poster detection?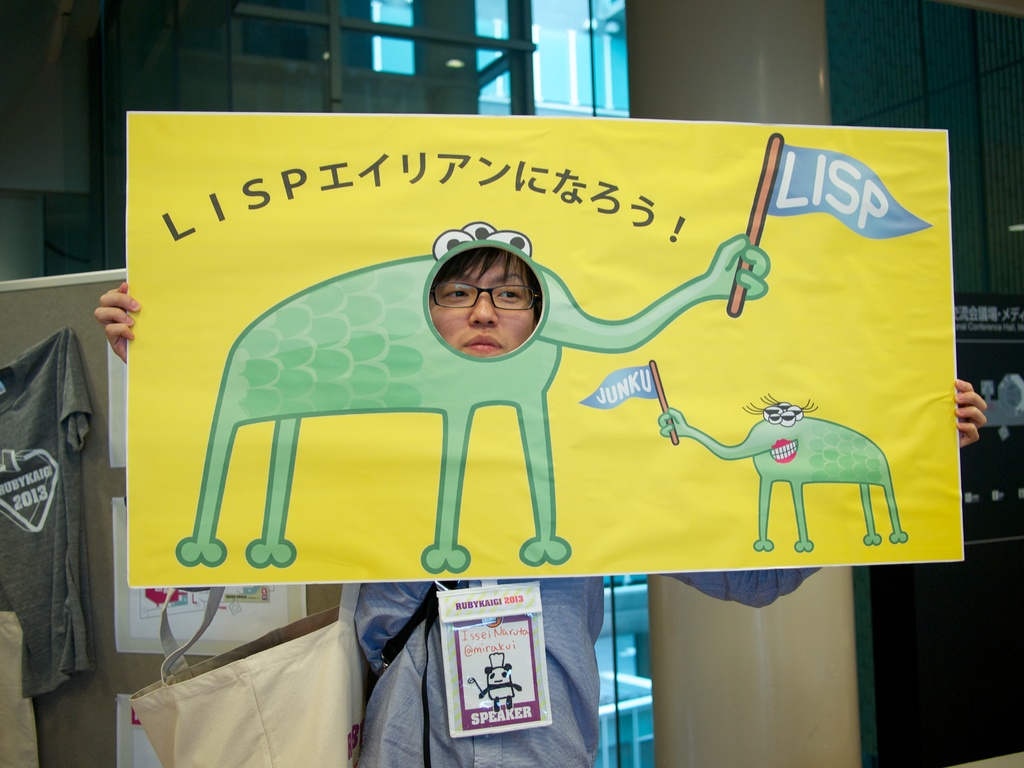
bbox=(123, 111, 967, 592)
